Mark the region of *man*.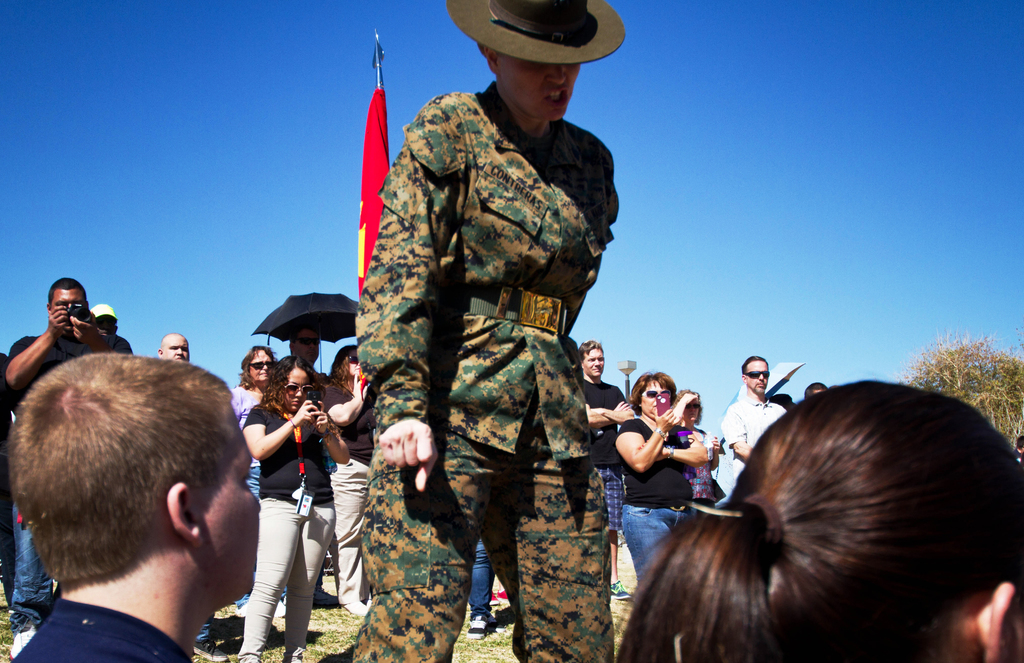
Region: left=159, top=331, right=188, bottom=369.
